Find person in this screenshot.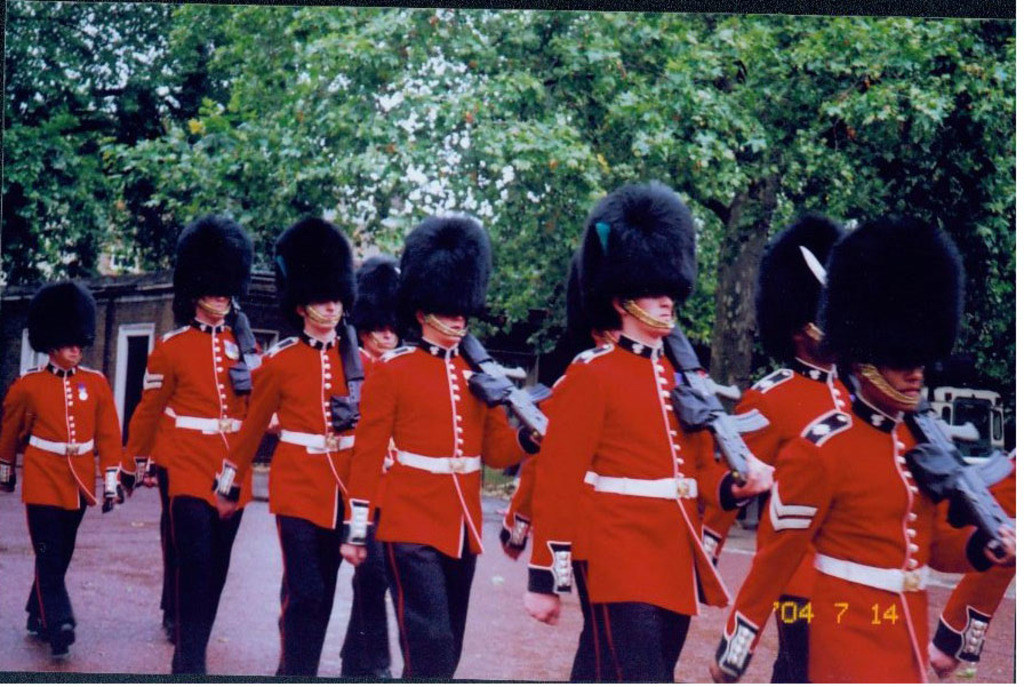
The bounding box for person is (293, 265, 416, 686).
